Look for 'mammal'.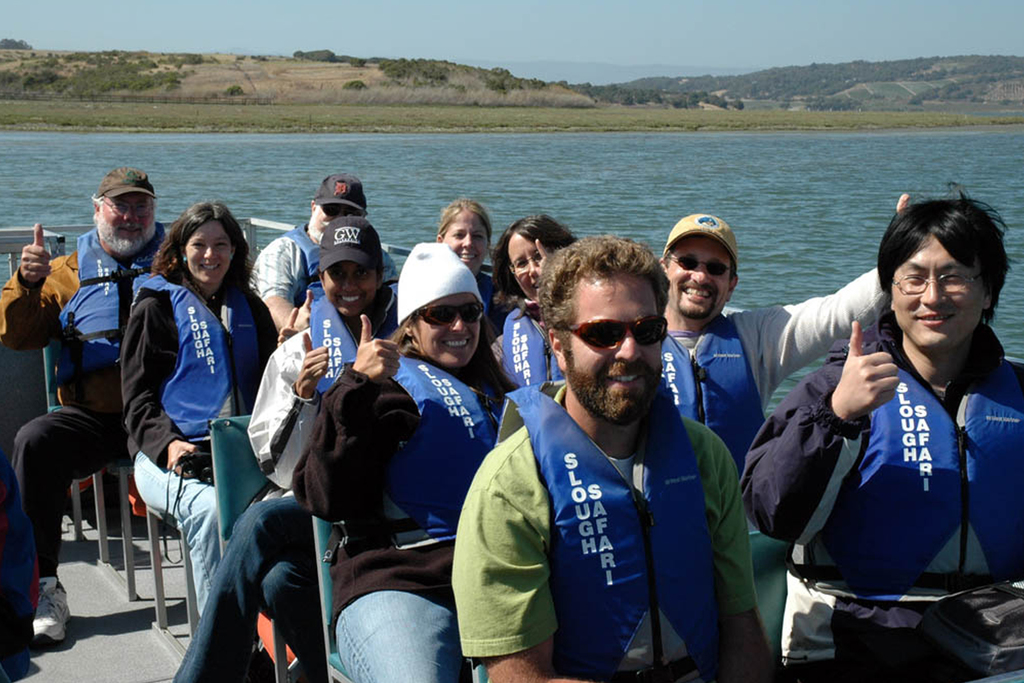
Found: Rect(107, 145, 264, 654).
